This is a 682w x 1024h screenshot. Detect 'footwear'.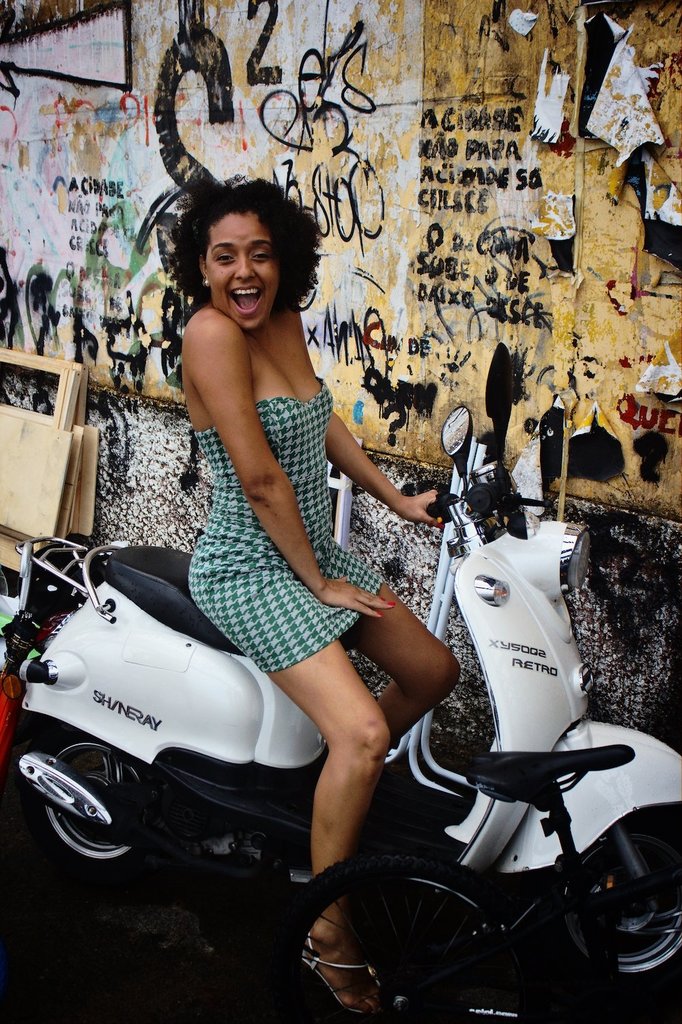
region(297, 928, 384, 1016).
